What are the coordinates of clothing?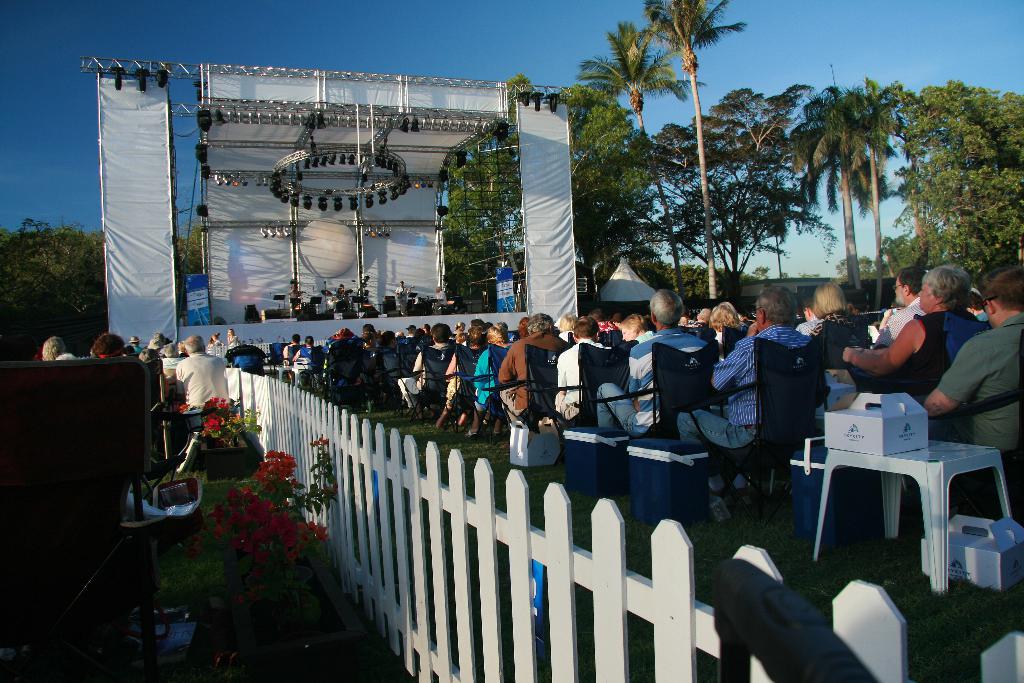
left=862, top=291, right=925, bottom=349.
